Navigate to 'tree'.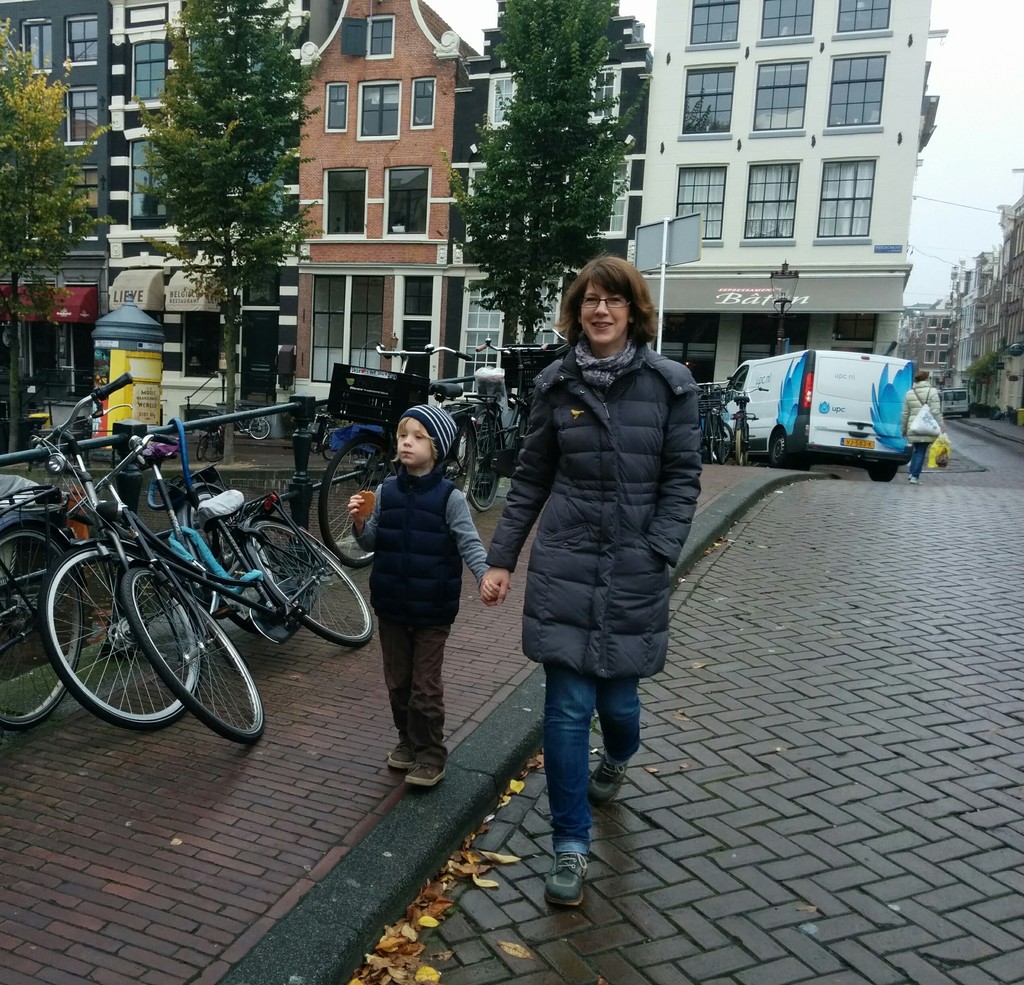
Navigation target: region(0, 17, 118, 460).
